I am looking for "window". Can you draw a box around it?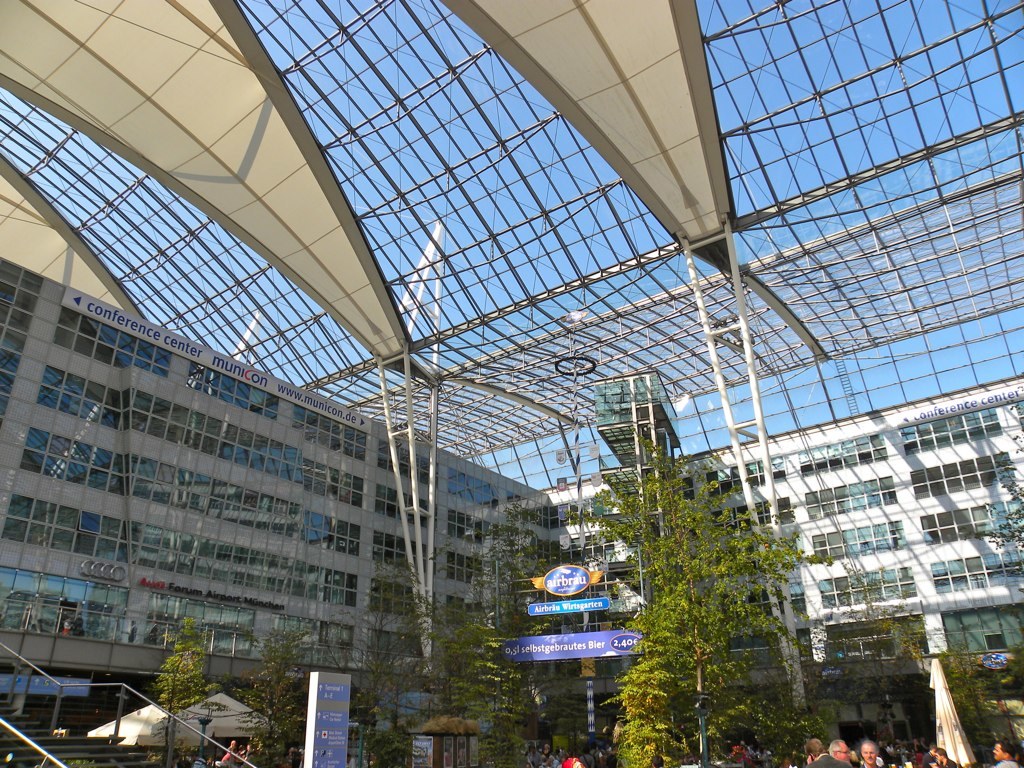
Sure, the bounding box is 929/552/1023/588.
